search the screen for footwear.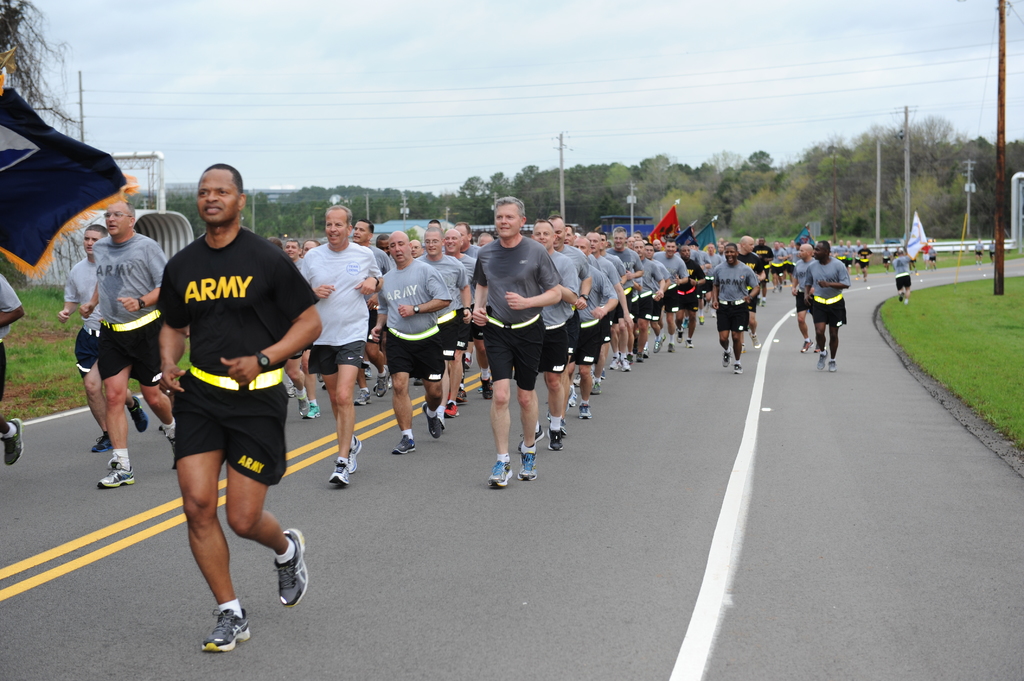
Found at detection(1, 417, 28, 467).
